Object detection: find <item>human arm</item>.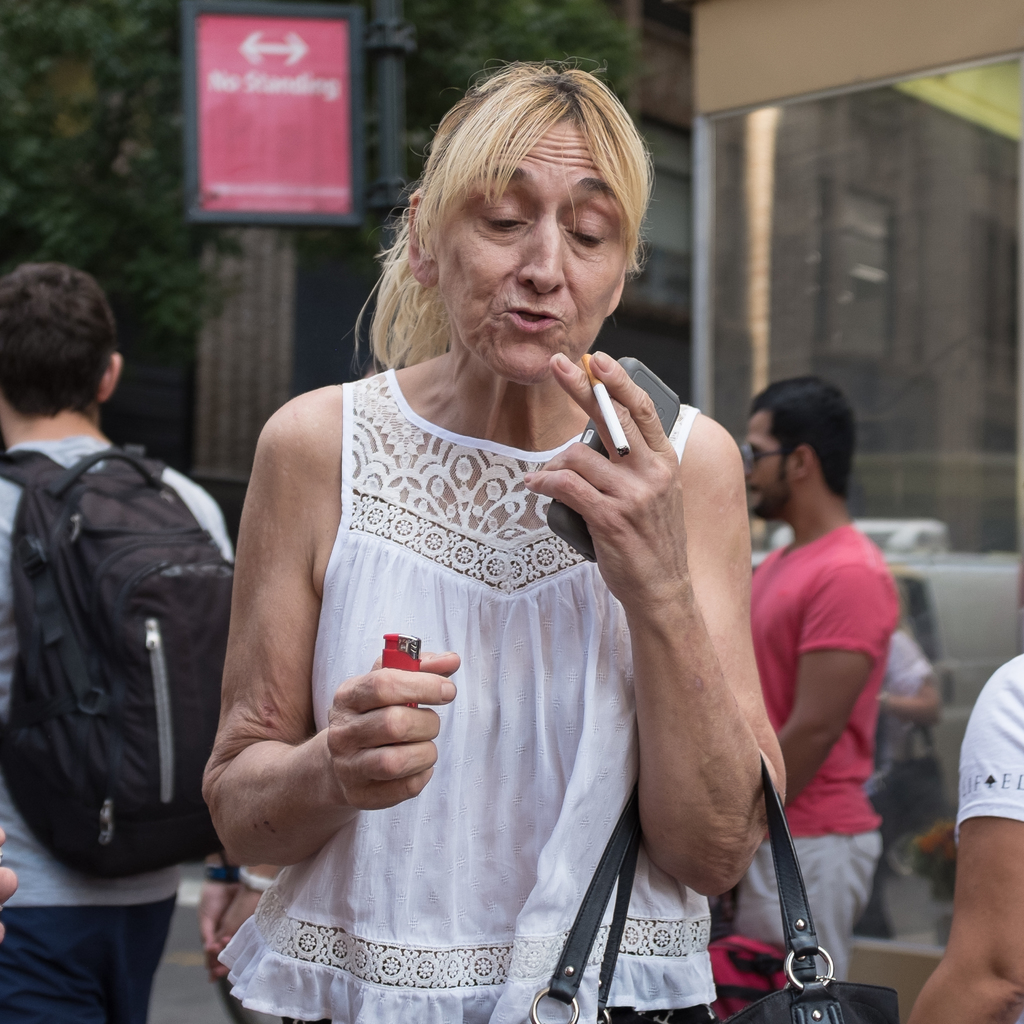
rect(205, 378, 454, 872).
